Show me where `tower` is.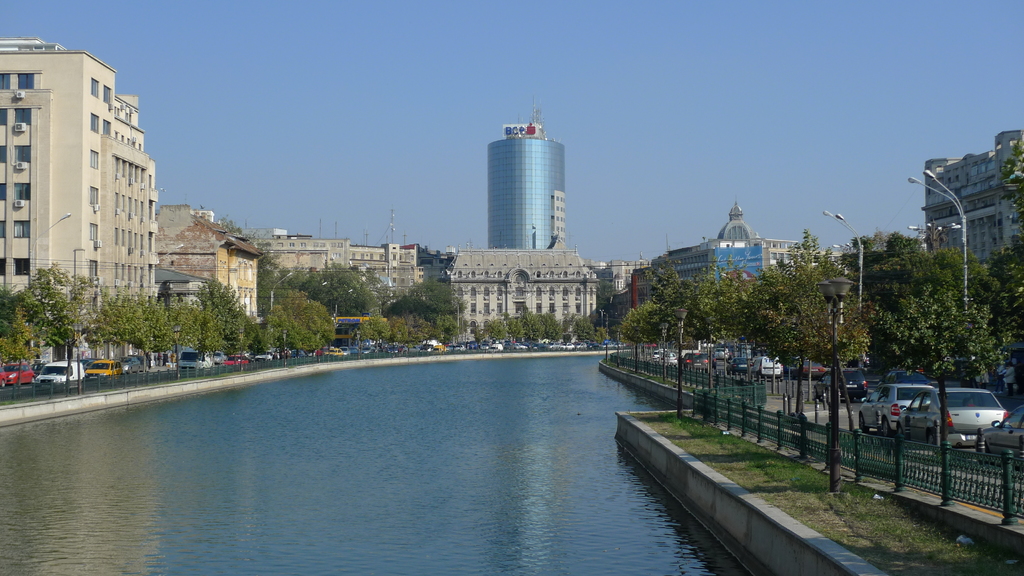
`tower` is at [left=4, top=24, right=177, bottom=308].
